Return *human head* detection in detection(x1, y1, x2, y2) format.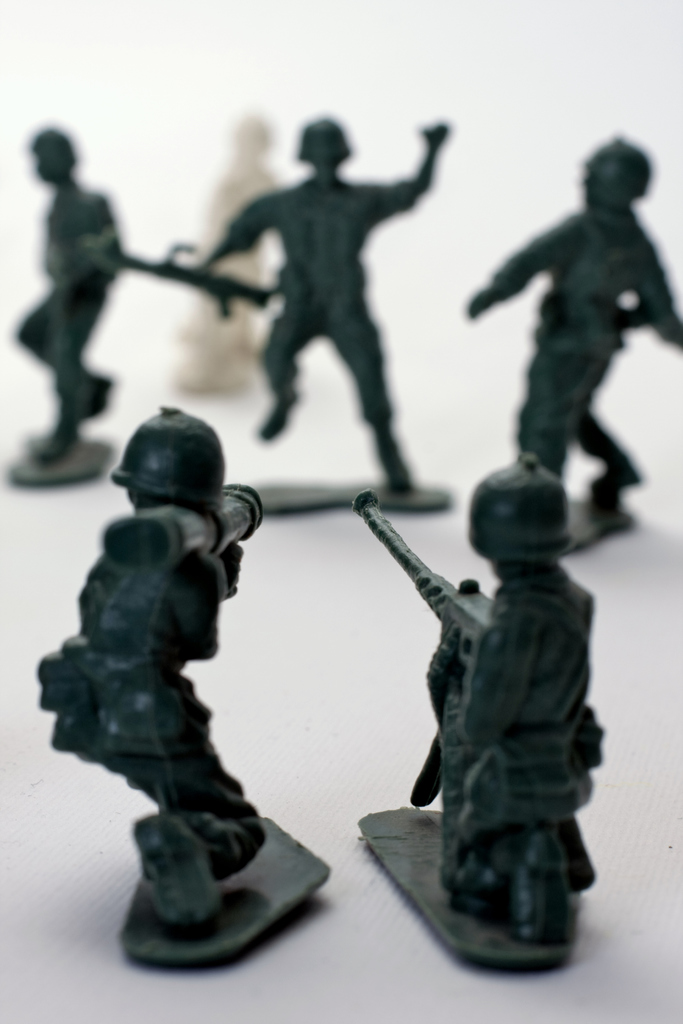
detection(472, 463, 575, 568).
